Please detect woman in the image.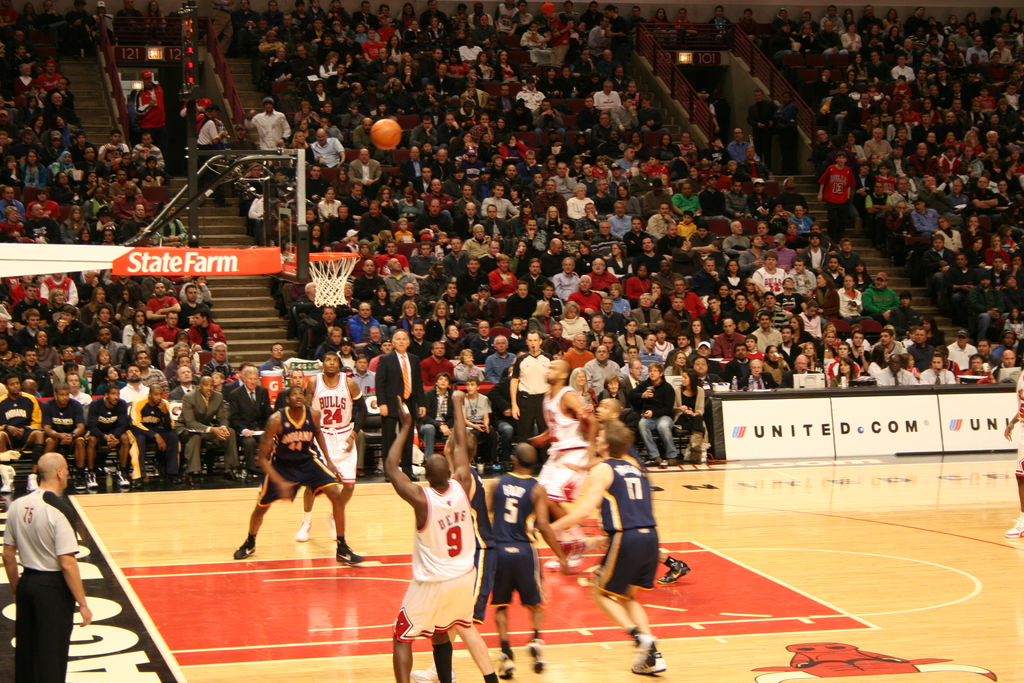
<region>20, 145, 49, 188</region>.
